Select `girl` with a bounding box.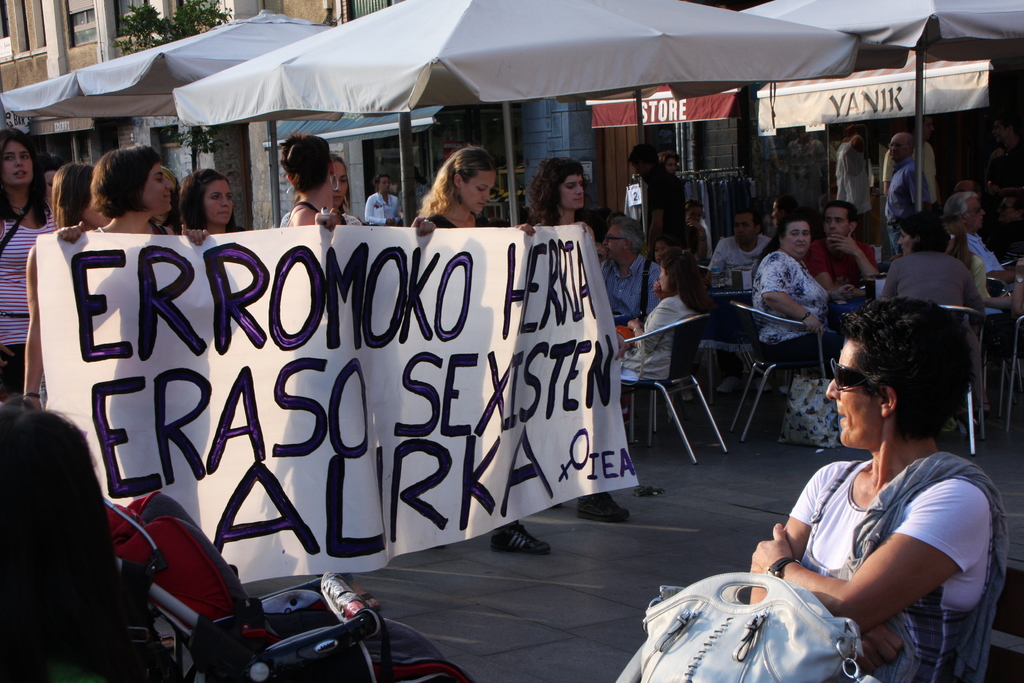
[180, 174, 248, 234].
